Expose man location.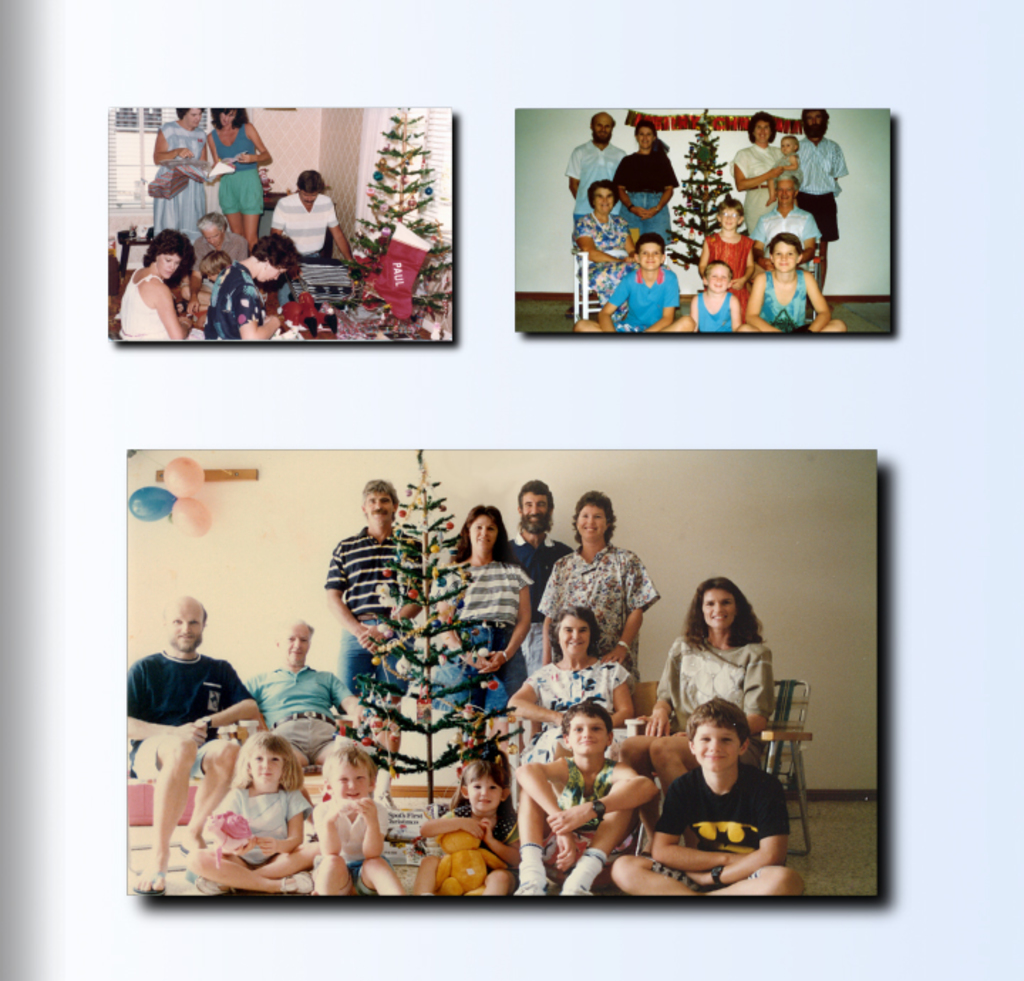
Exposed at 117 616 267 883.
